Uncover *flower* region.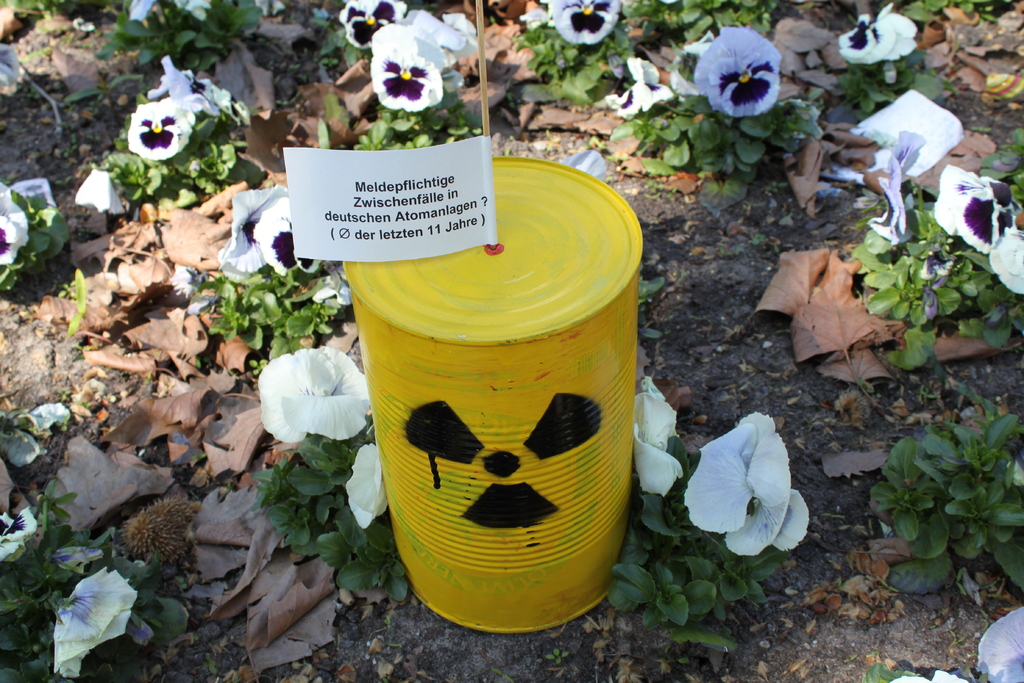
Uncovered: [520,9,547,28].
